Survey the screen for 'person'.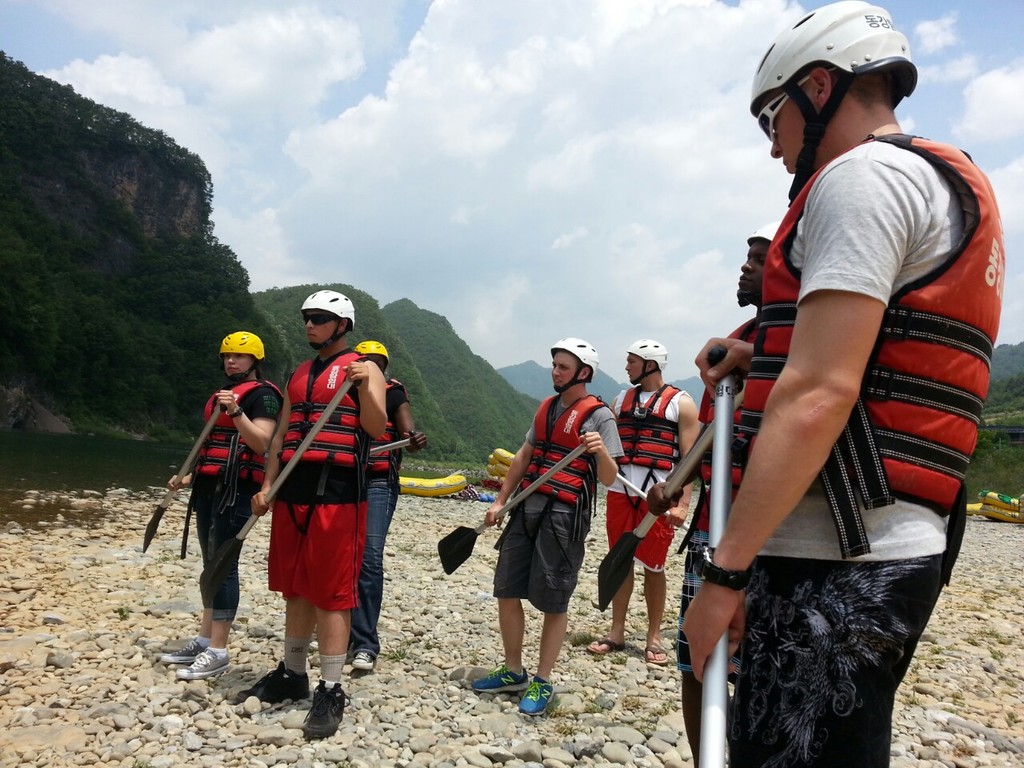
Survey found: select_region(250, 302, 388, 725).
